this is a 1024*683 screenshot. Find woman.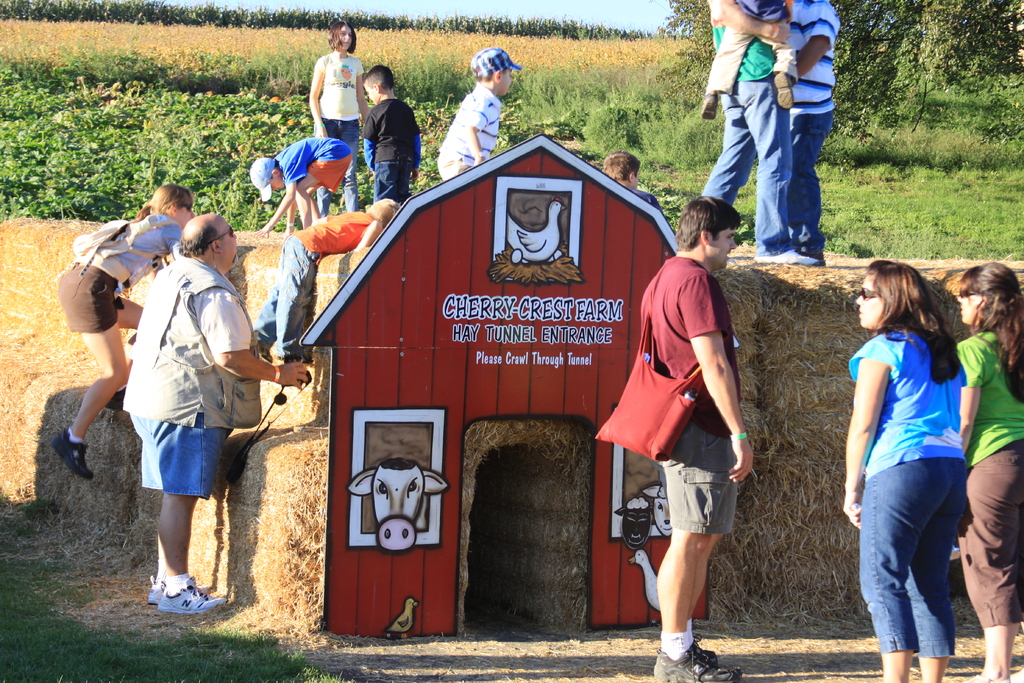
Bounding box: [left=51, top=179, right=197, bottom=481].
